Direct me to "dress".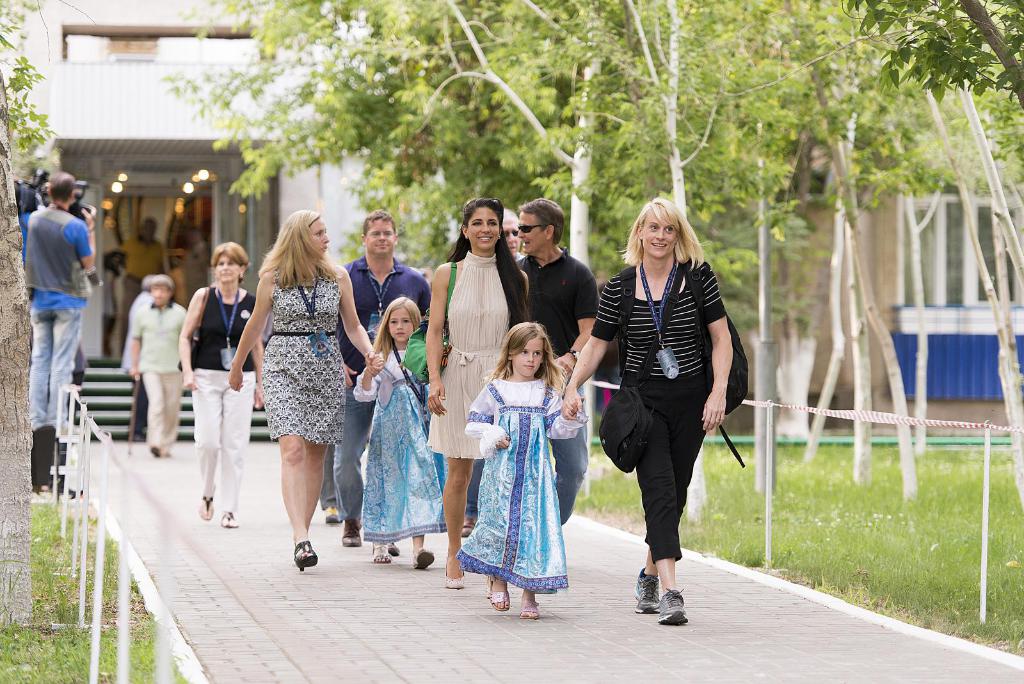
Direction: 351,348,450,539.
